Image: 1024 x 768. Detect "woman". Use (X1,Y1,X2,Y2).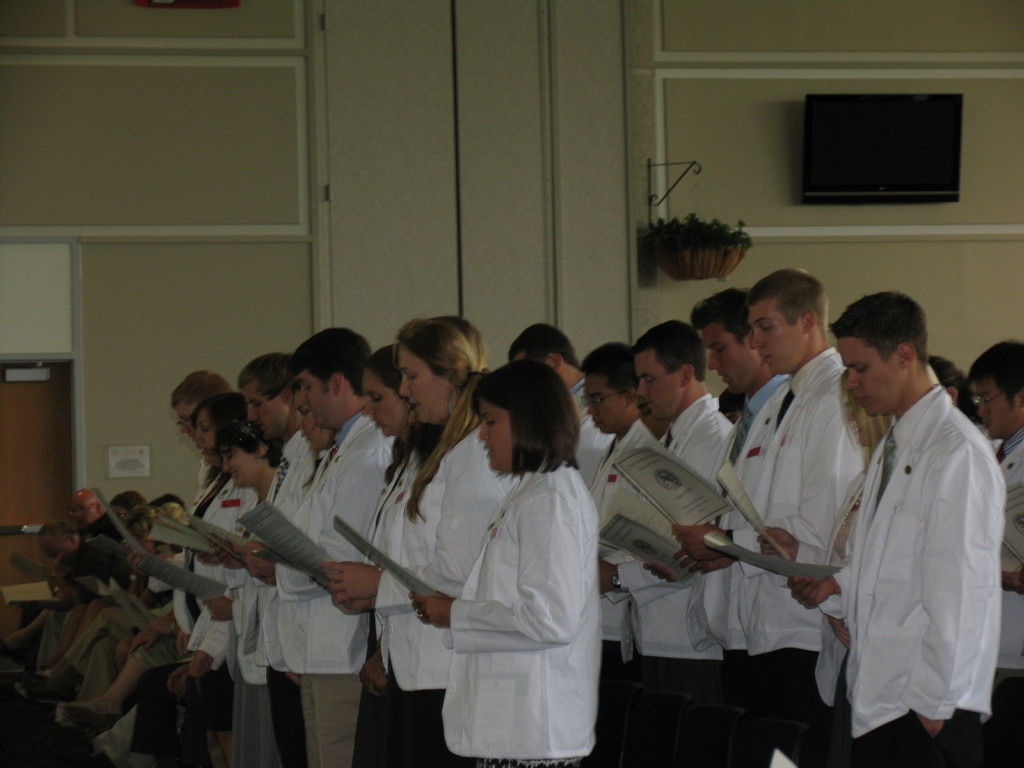
(398,317,523,767).
